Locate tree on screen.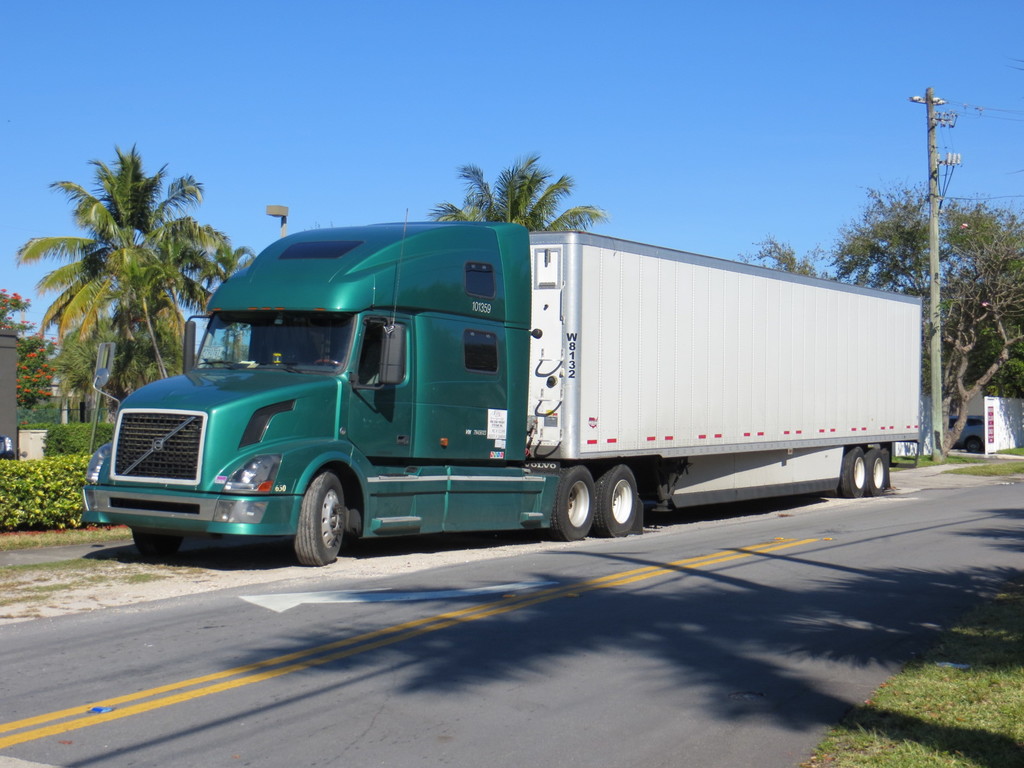
On screen at (433,156,604,246).
